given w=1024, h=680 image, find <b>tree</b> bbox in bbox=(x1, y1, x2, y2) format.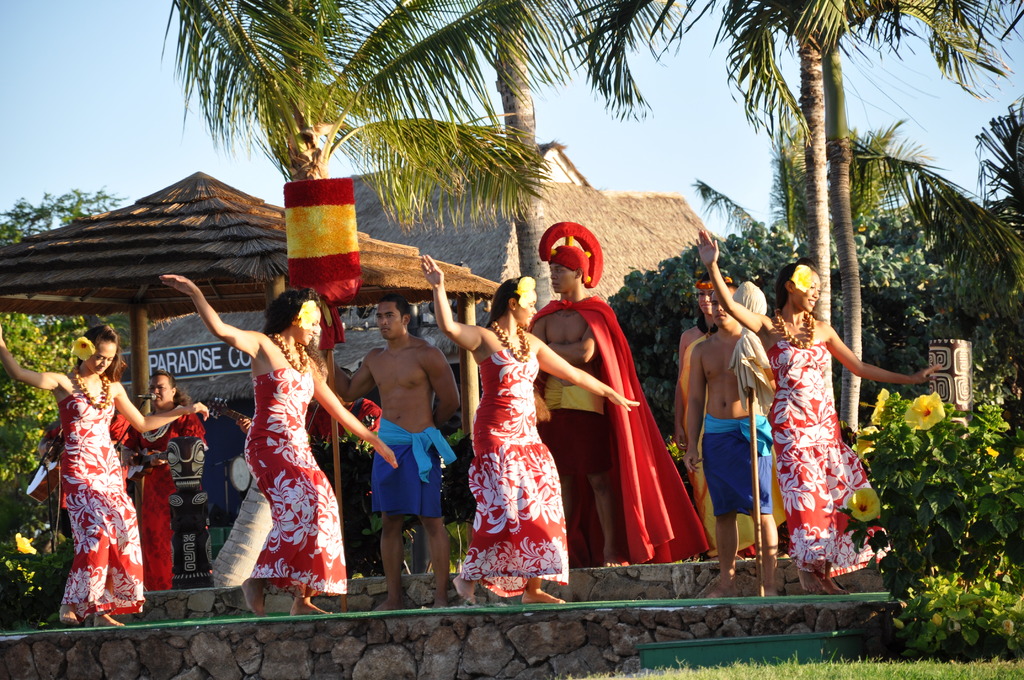
bbox=(580, 175, 1023, 457).
